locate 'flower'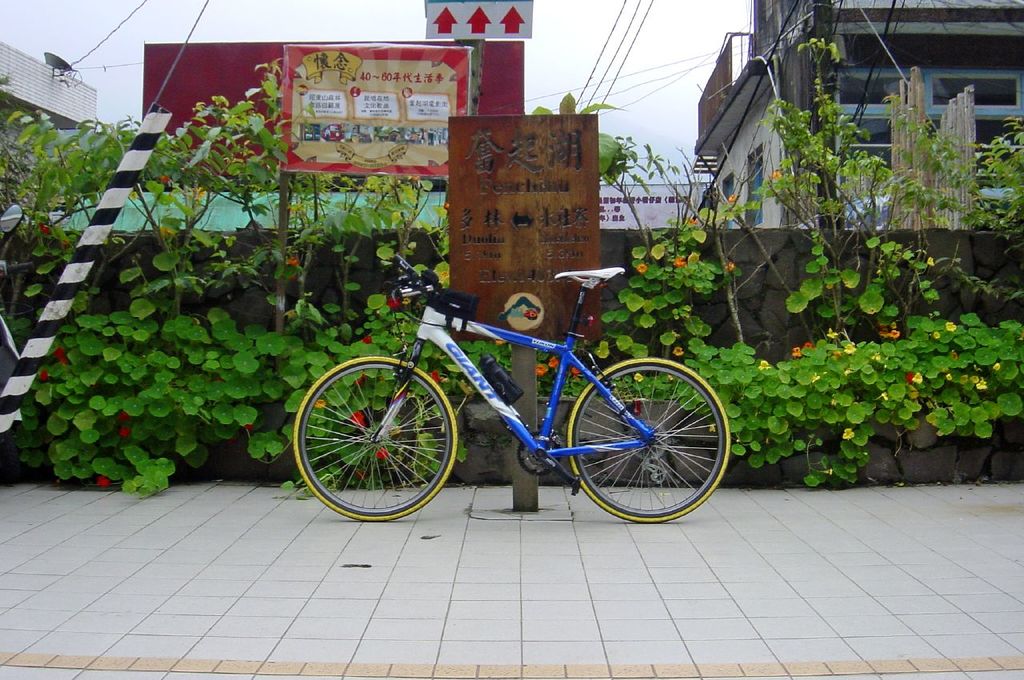
bbox=(958, 365, 986, 390)
